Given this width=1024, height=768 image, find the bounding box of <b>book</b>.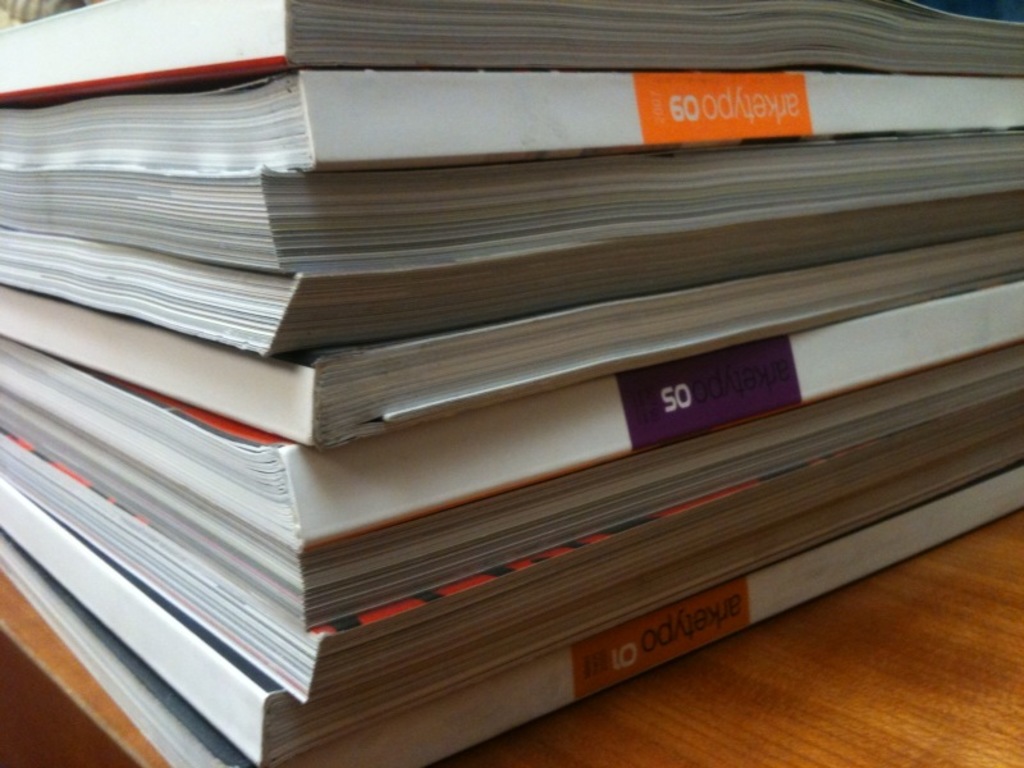
0,0,1023,102.
